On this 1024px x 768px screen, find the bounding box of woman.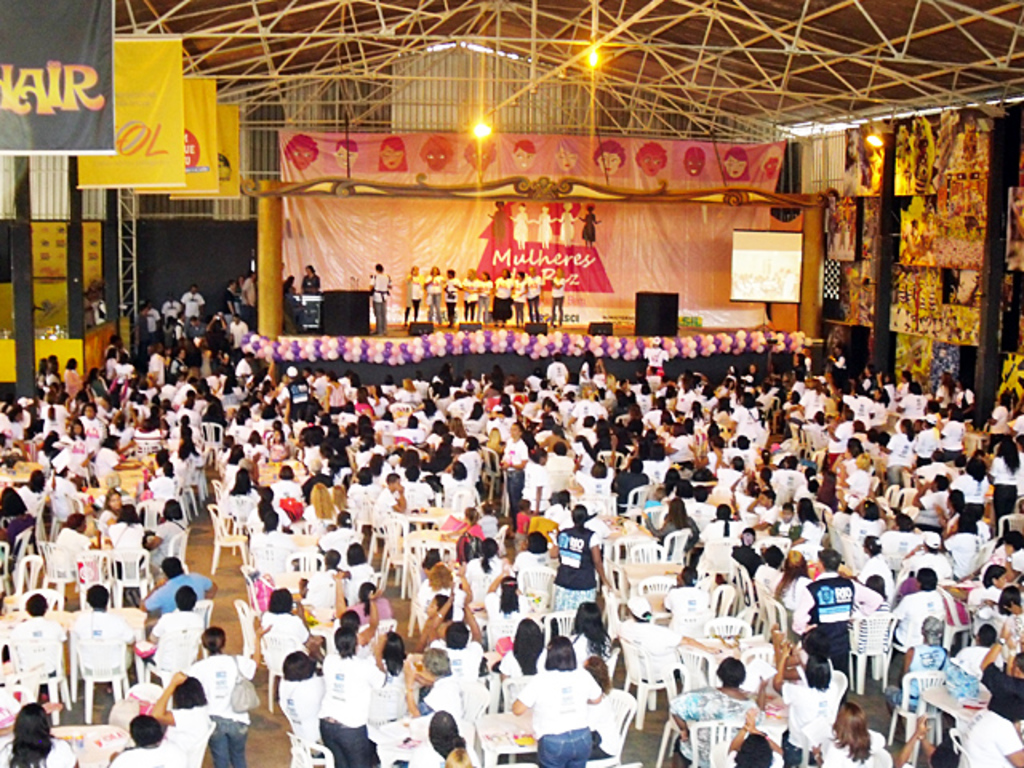
Bounding box: box(486, 363, 504, 389).
